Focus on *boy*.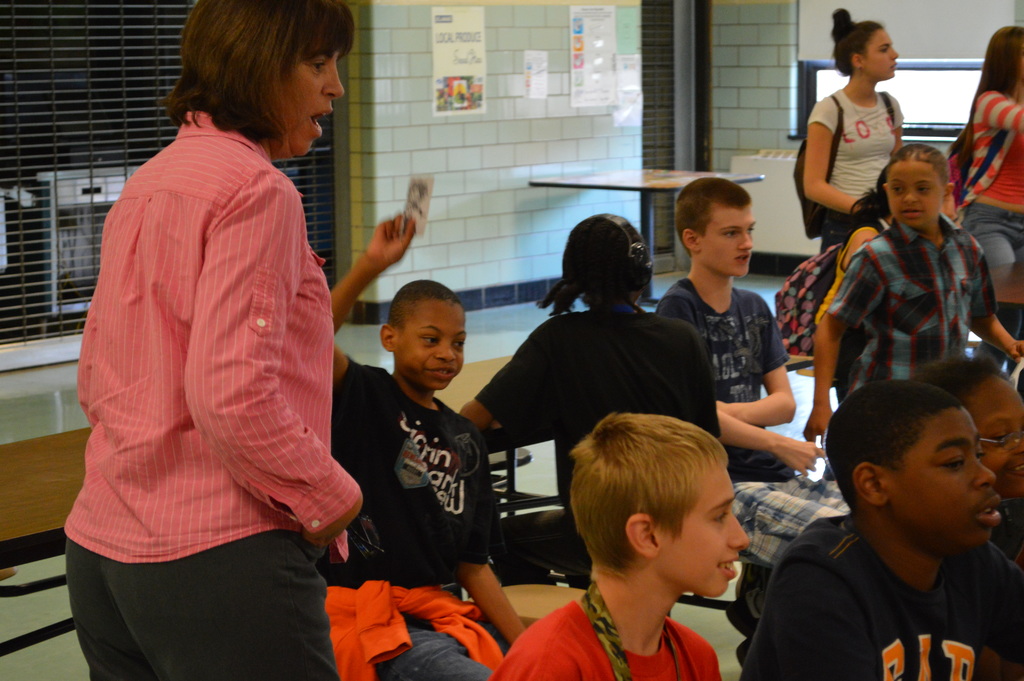
Focused at crop(741, 379, 1023, 679).
